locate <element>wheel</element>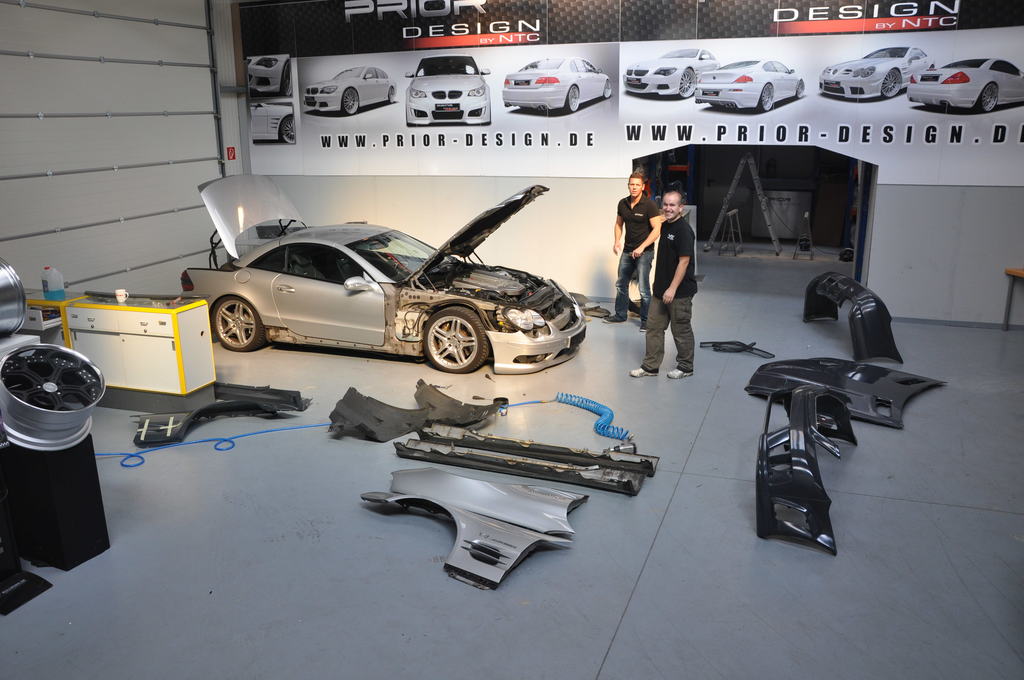
<region>278, 113, 294, 147</region>
